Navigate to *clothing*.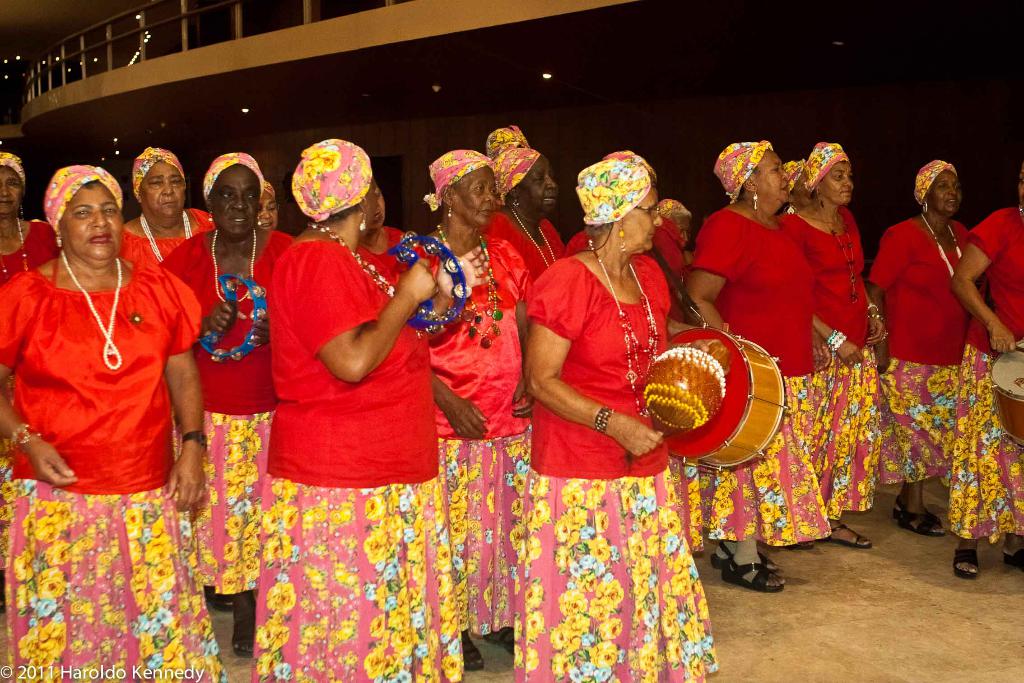
Navigation target: <region>945, 208, 1020, 537</region>.
